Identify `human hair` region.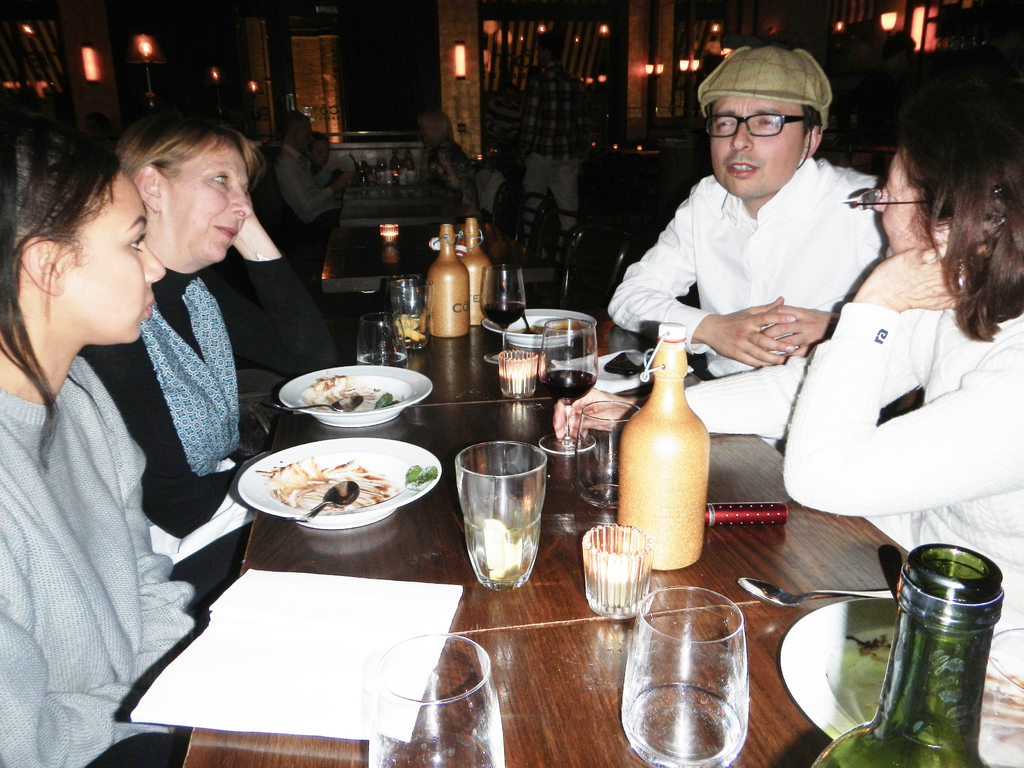
Region: locate(92, 114, 258, 260).
